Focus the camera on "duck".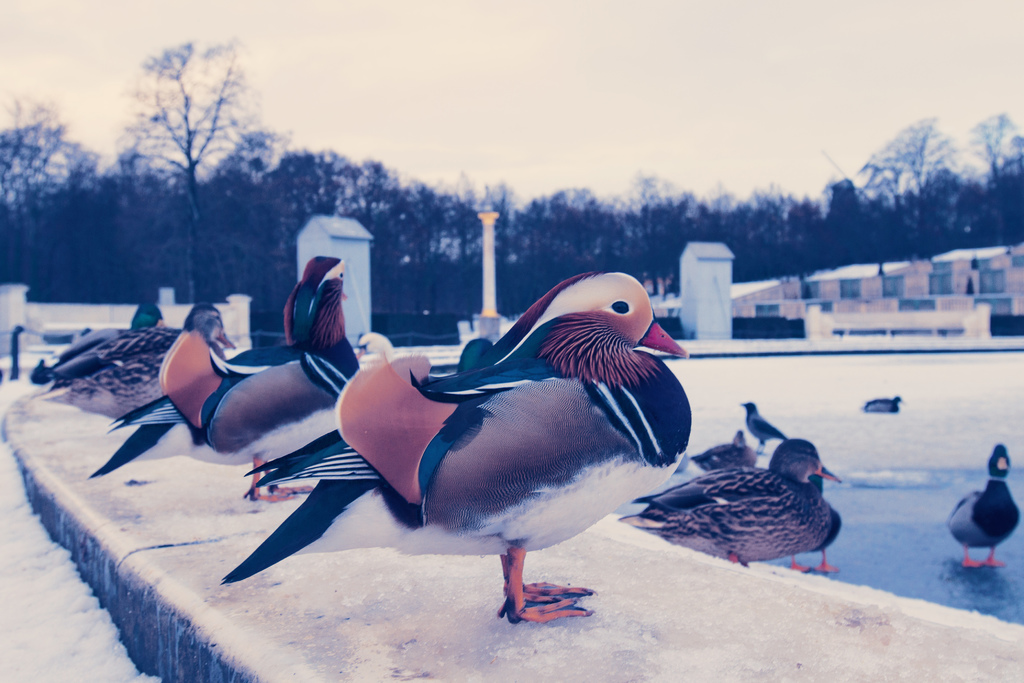
Focus region: {"x1": 936, "y1": 436, "x2": 1023, "y2": 562}.
